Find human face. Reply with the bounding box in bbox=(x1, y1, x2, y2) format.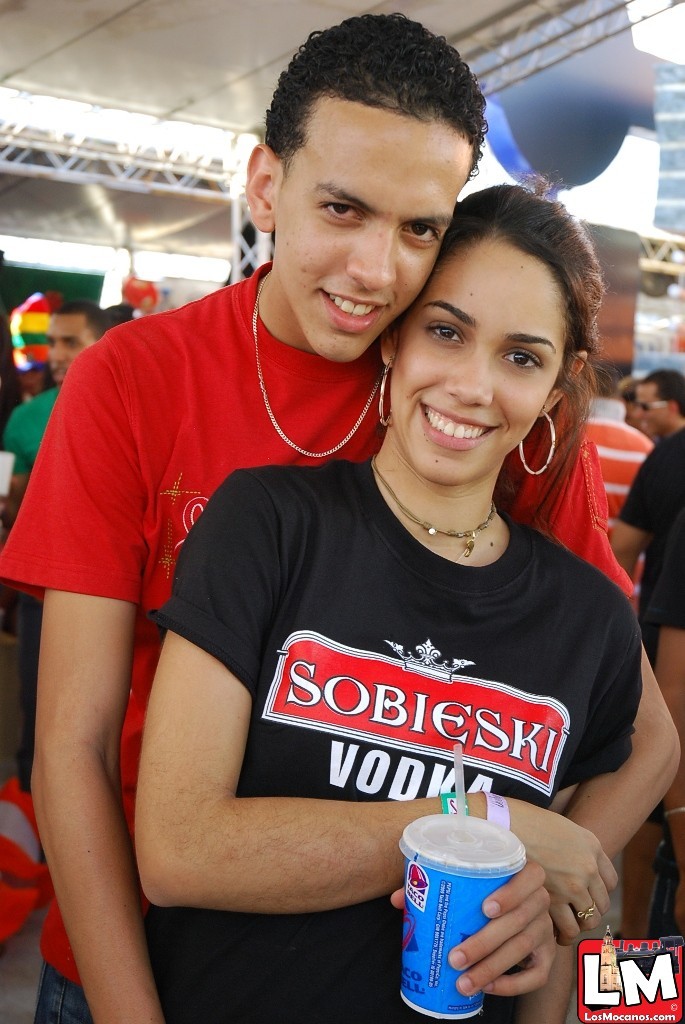
bbox=(268, 92, 483, 370).
